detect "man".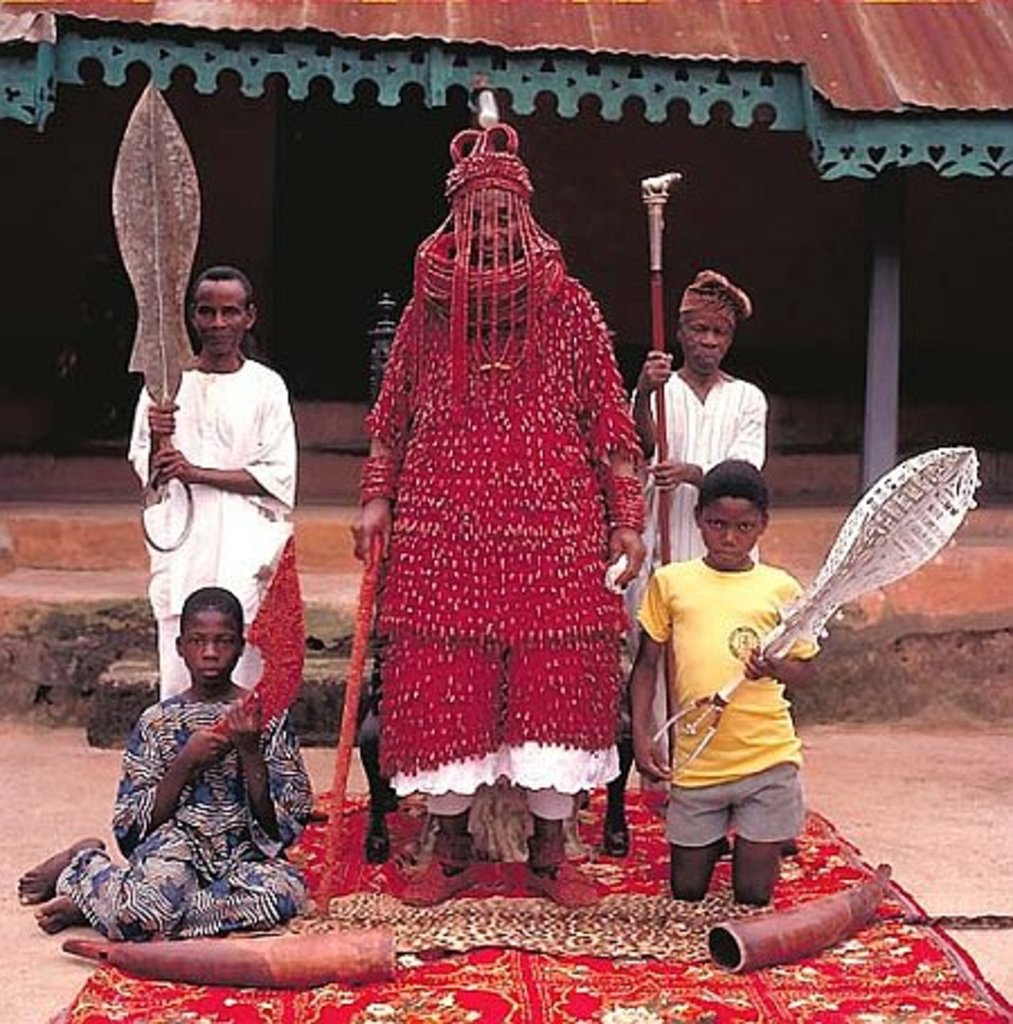
Detected at l=624, t=263, r=765, b=763.
